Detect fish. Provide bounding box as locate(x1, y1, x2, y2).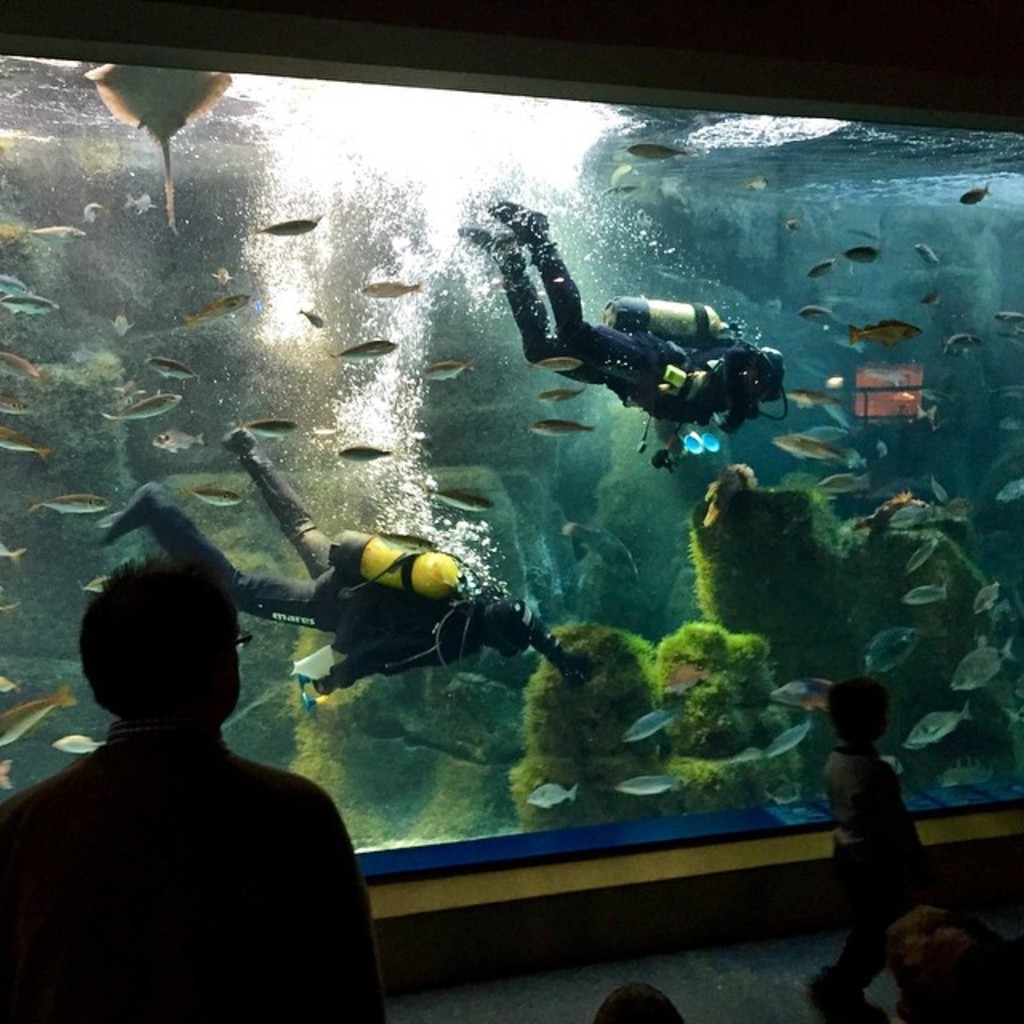
locate(416, 354, 474, 379).
